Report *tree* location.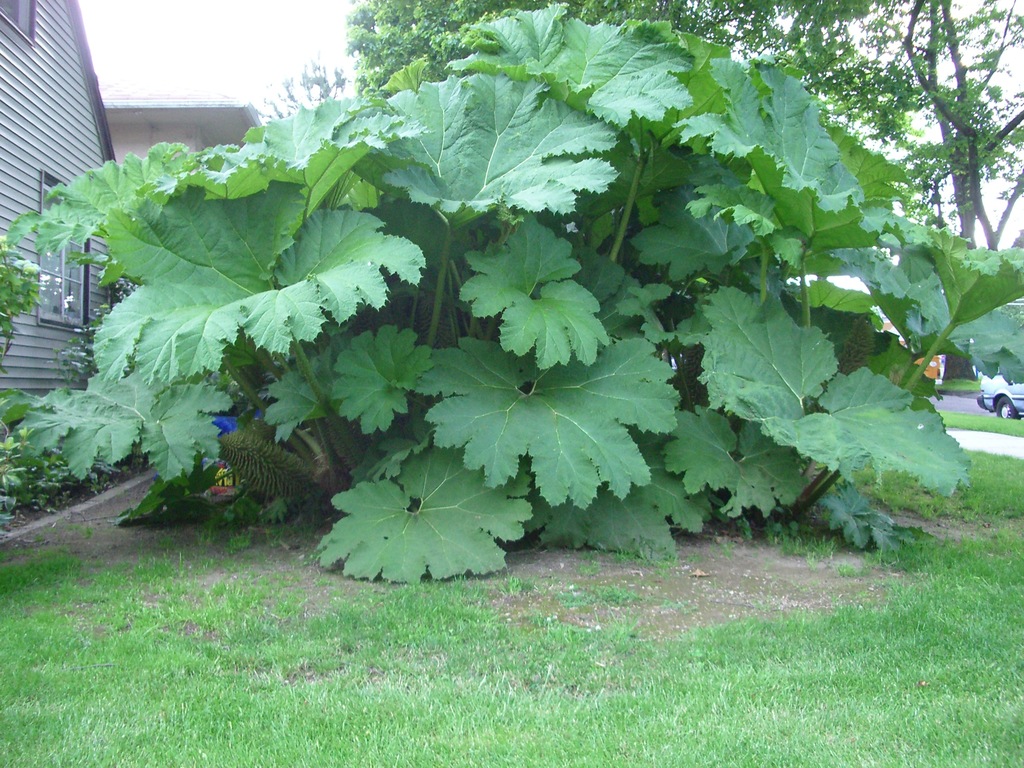
Report: bbox=(340, 0, 746, 93).
